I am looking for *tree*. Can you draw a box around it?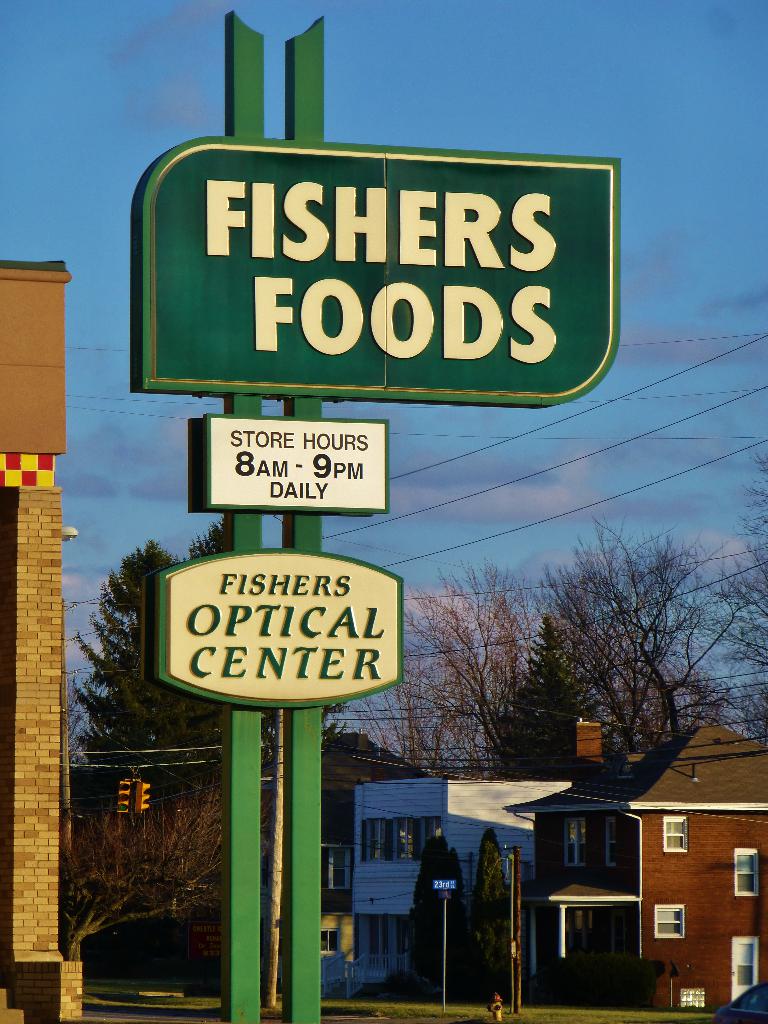
Sure, the bounding box is bbox=[407, 834, 465, 1002].
